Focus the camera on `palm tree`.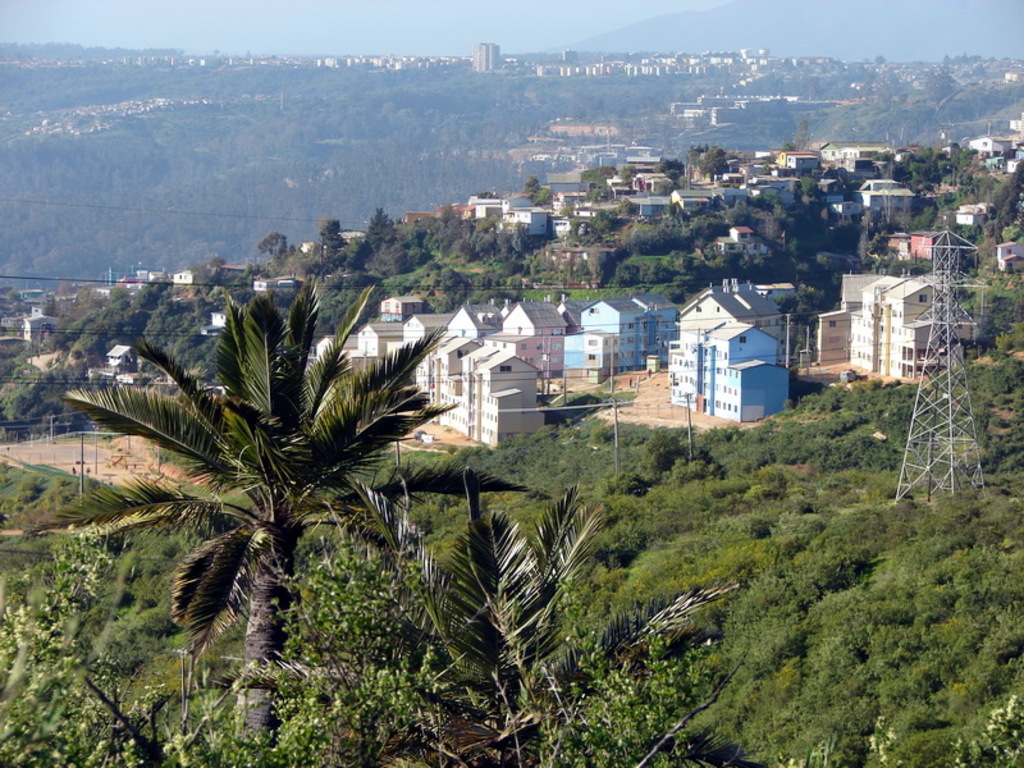
Focus region: 422/489/585/742.
